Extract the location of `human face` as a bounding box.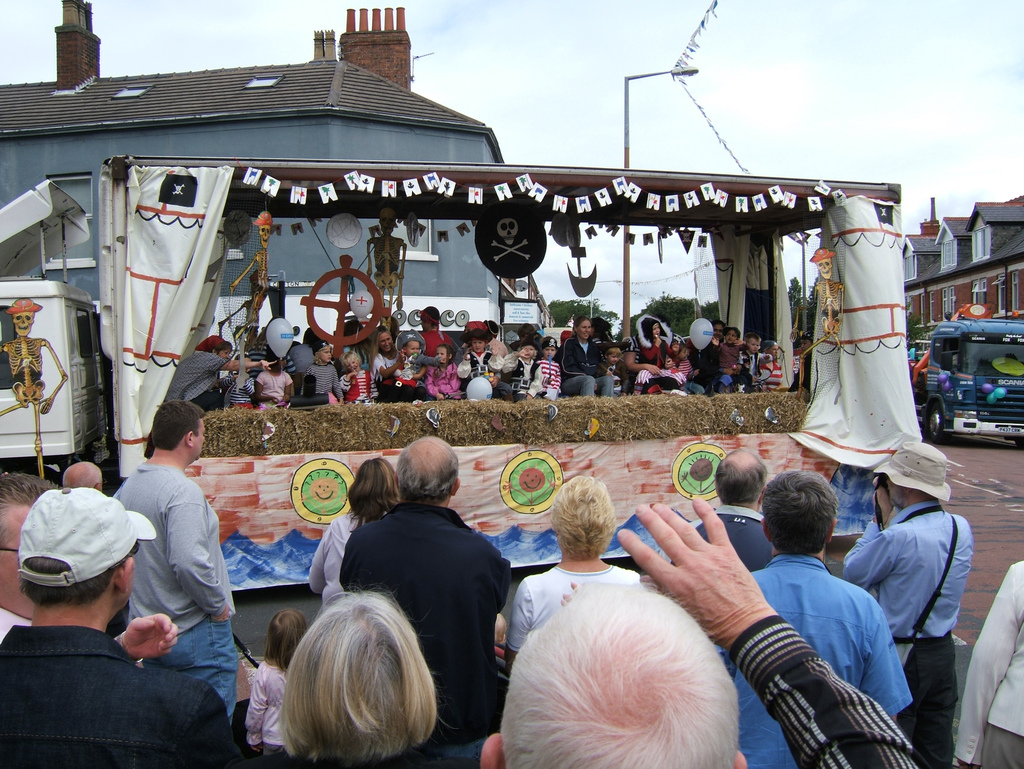
select_region(436, 345, 447, 364).
